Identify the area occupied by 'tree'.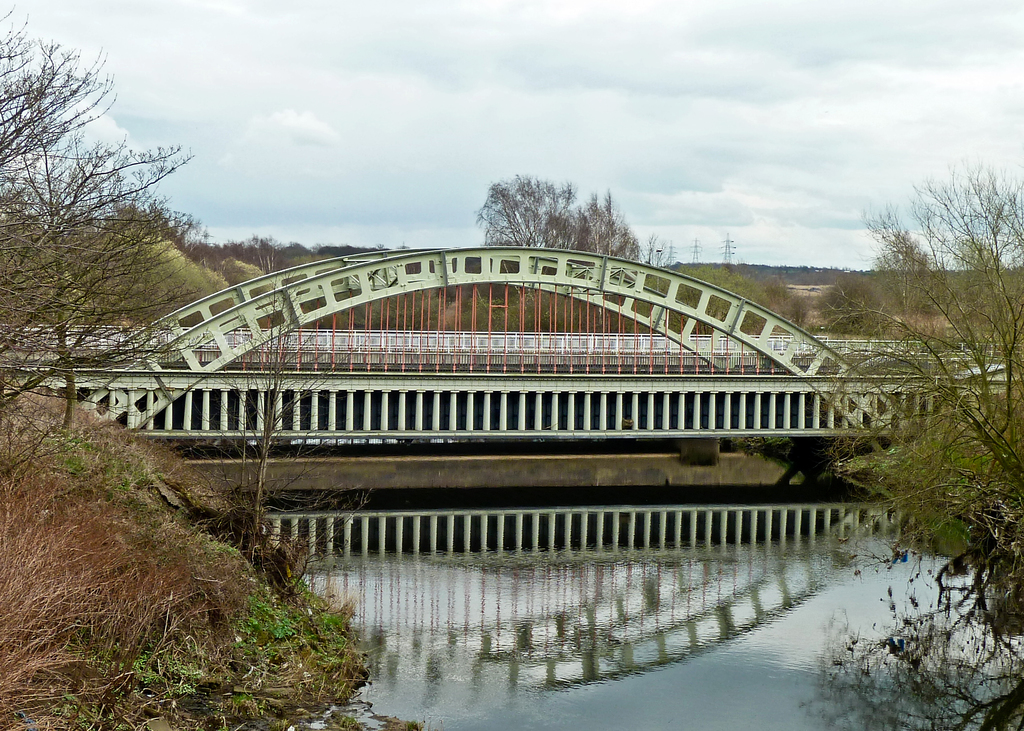
Area: bbox(0, 3, 197, 435).
